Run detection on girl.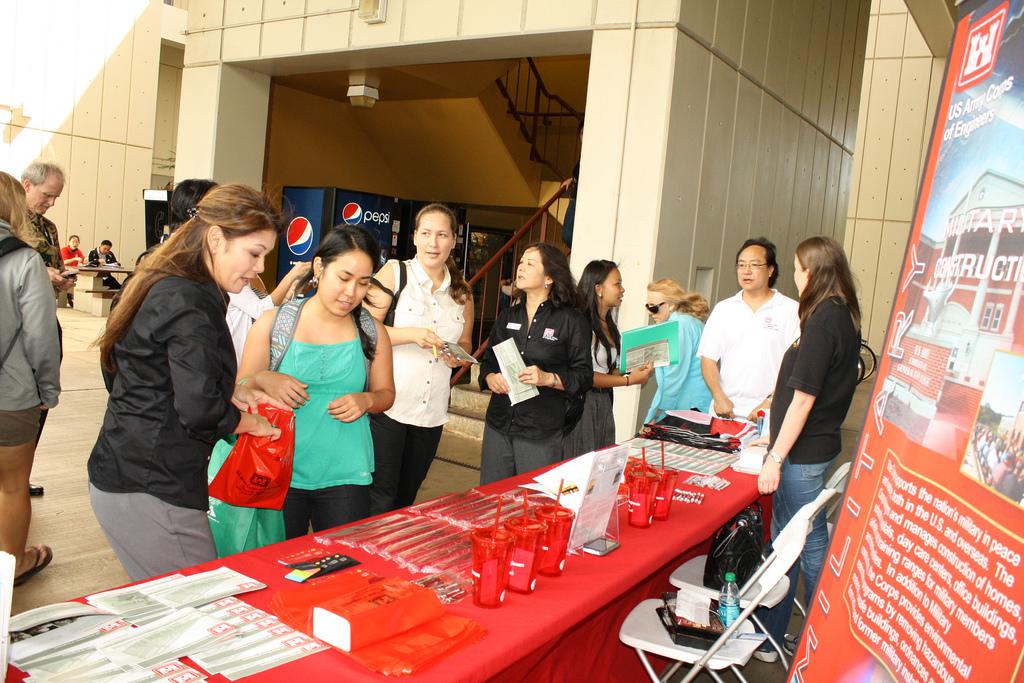
Result: (left=0, top=168, right=63, bottom=591).
